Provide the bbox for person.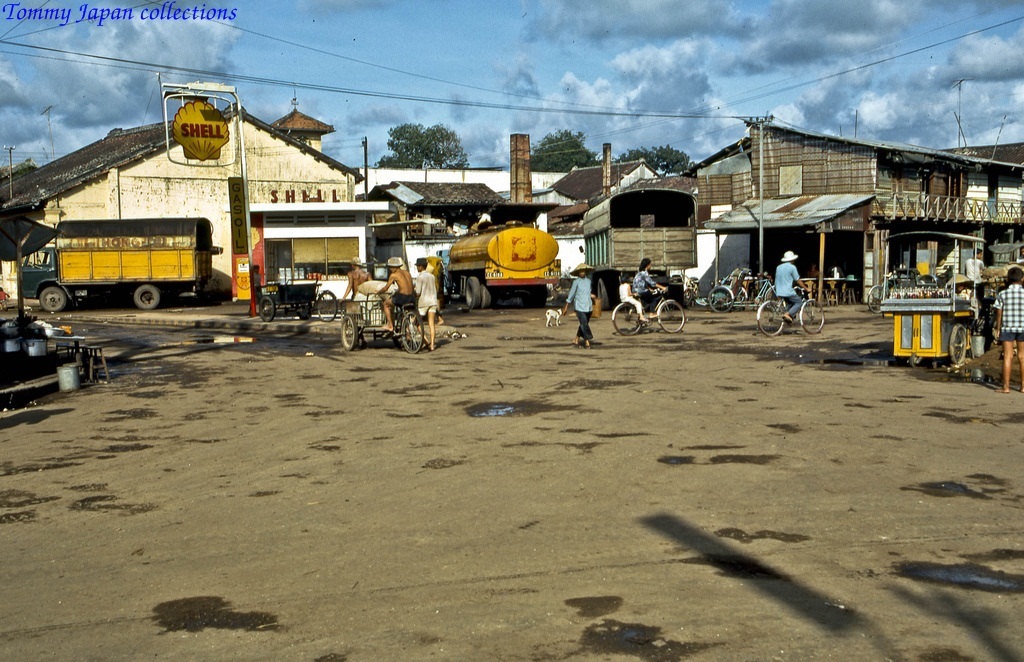
<box>959,243,988,300</box>.
